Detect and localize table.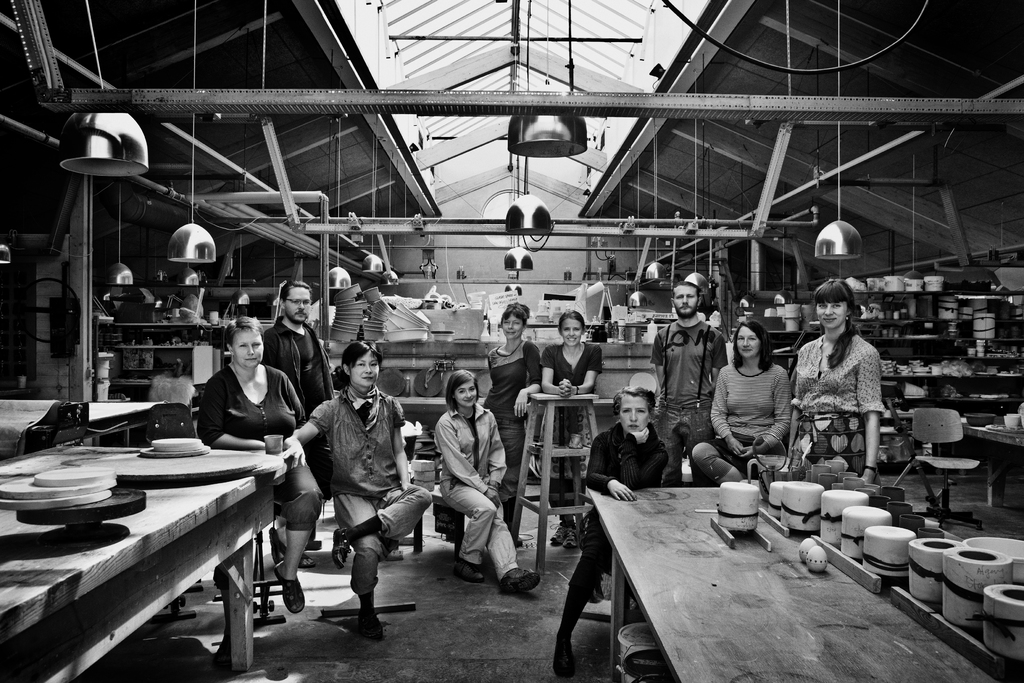
Localized at (964, 423, 1023, 450).
